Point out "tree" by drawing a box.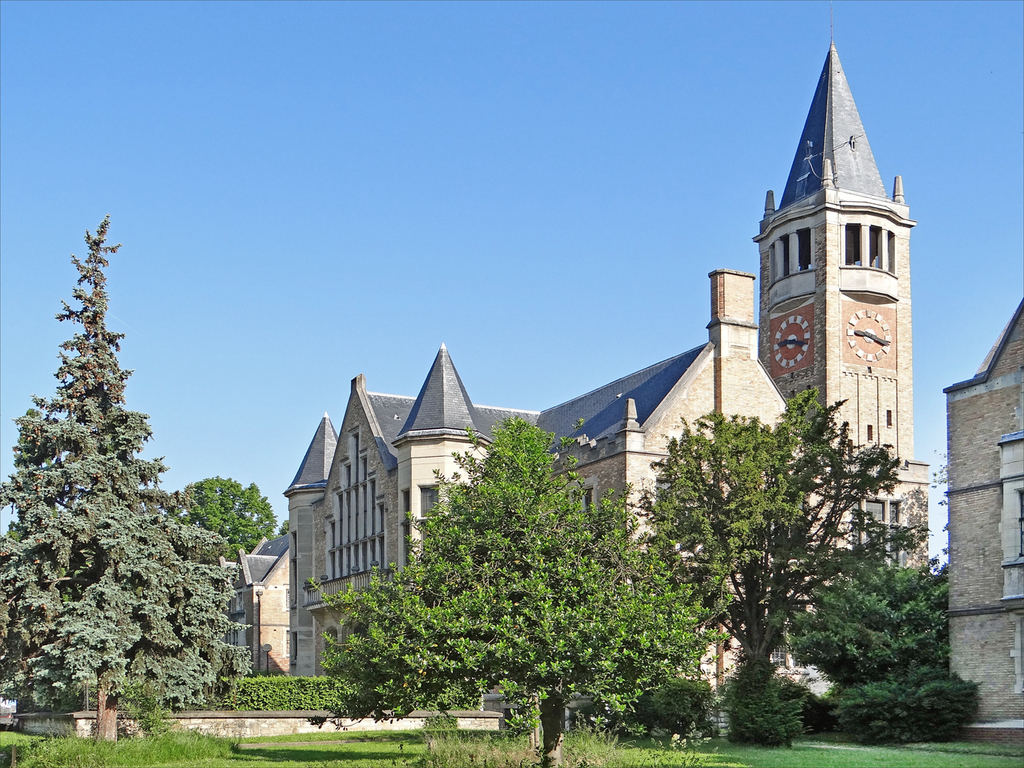
box=[629, 400, 876, 703].
